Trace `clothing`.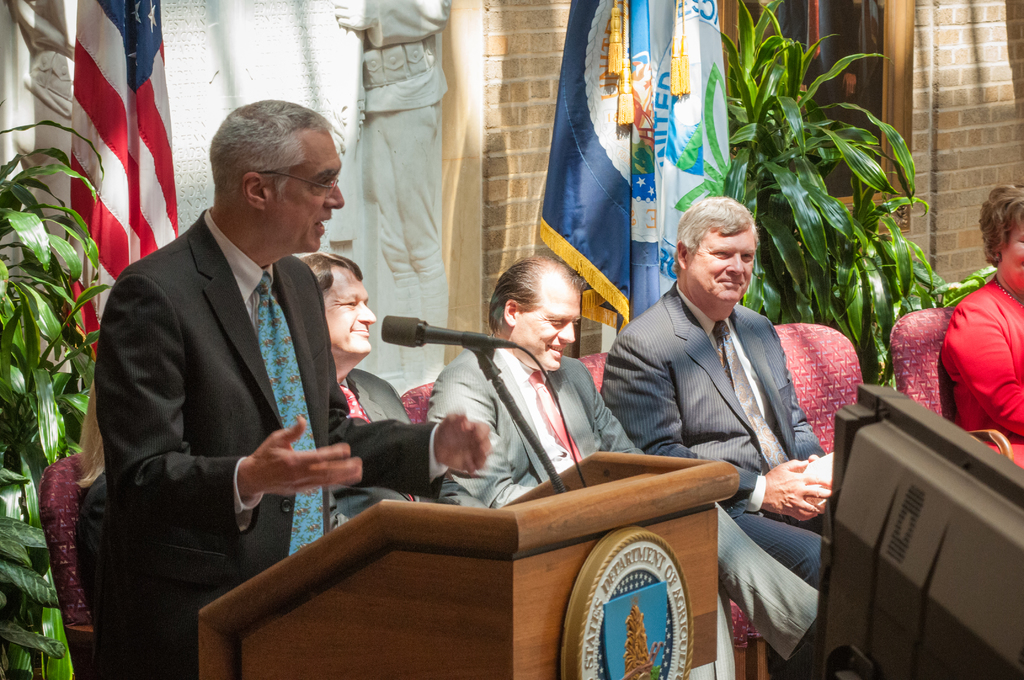
Traced to <bbox>607, 293, 845, 626</bbox>.
